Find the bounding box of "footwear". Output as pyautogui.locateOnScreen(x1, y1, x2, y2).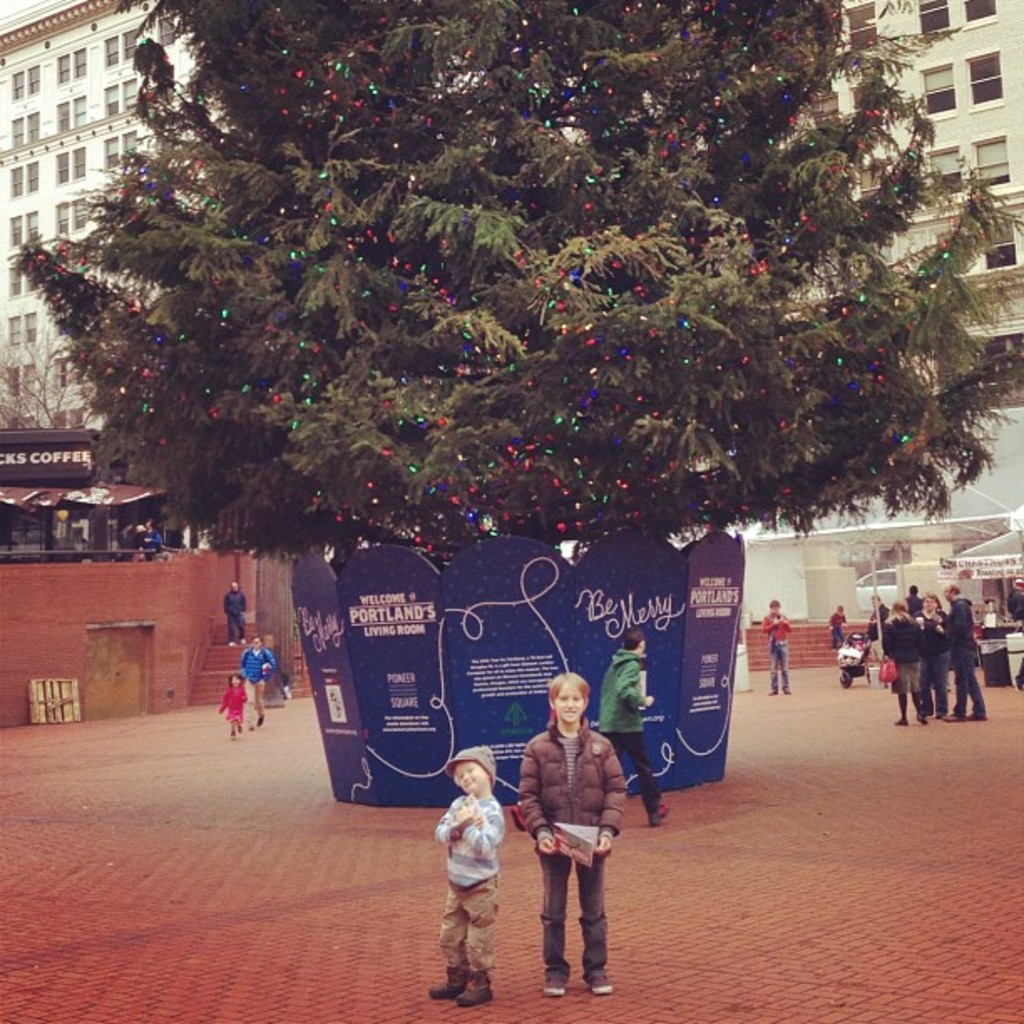
pyautogui.locateOnScreen(935, 706, 942, 721).
